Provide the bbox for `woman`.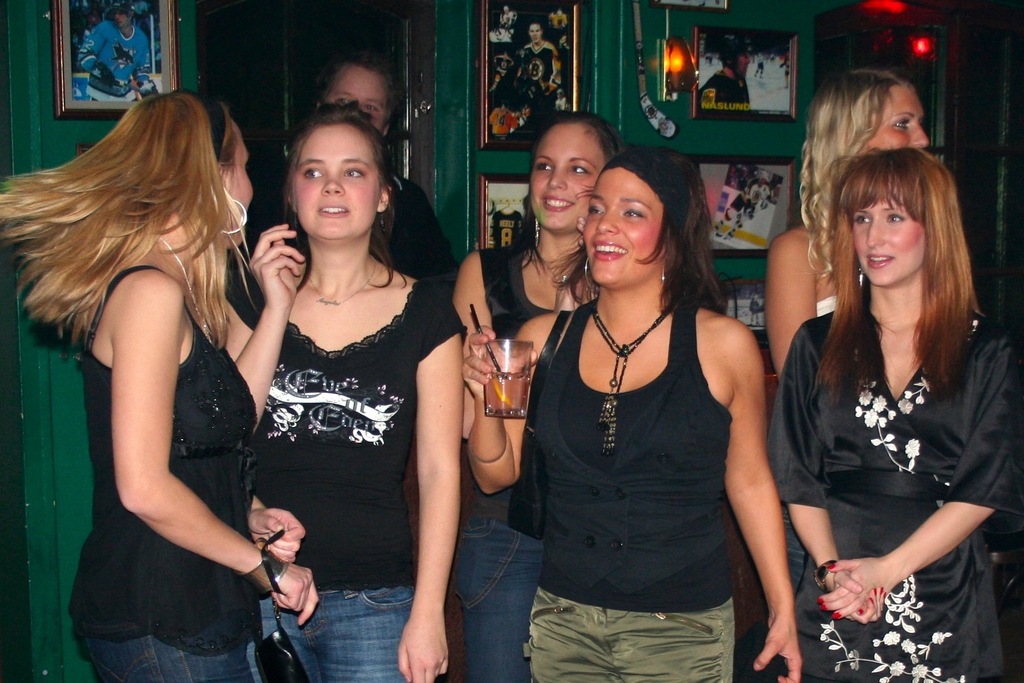
[left=292, top=54, right=449, bottom=303].
